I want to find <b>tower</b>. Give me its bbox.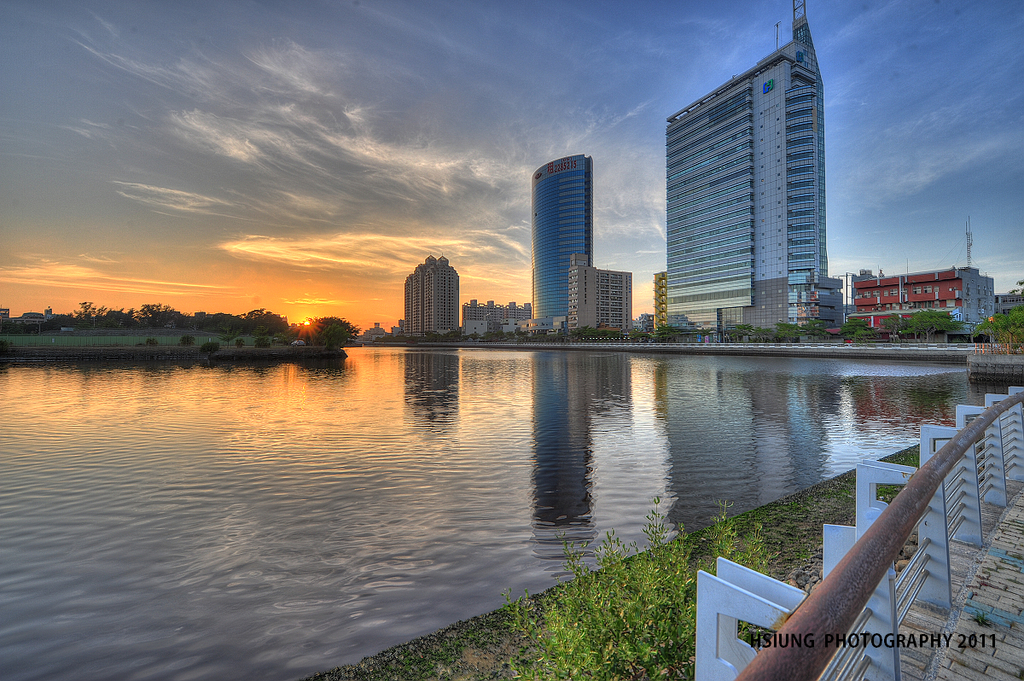
590:261:638:342.
